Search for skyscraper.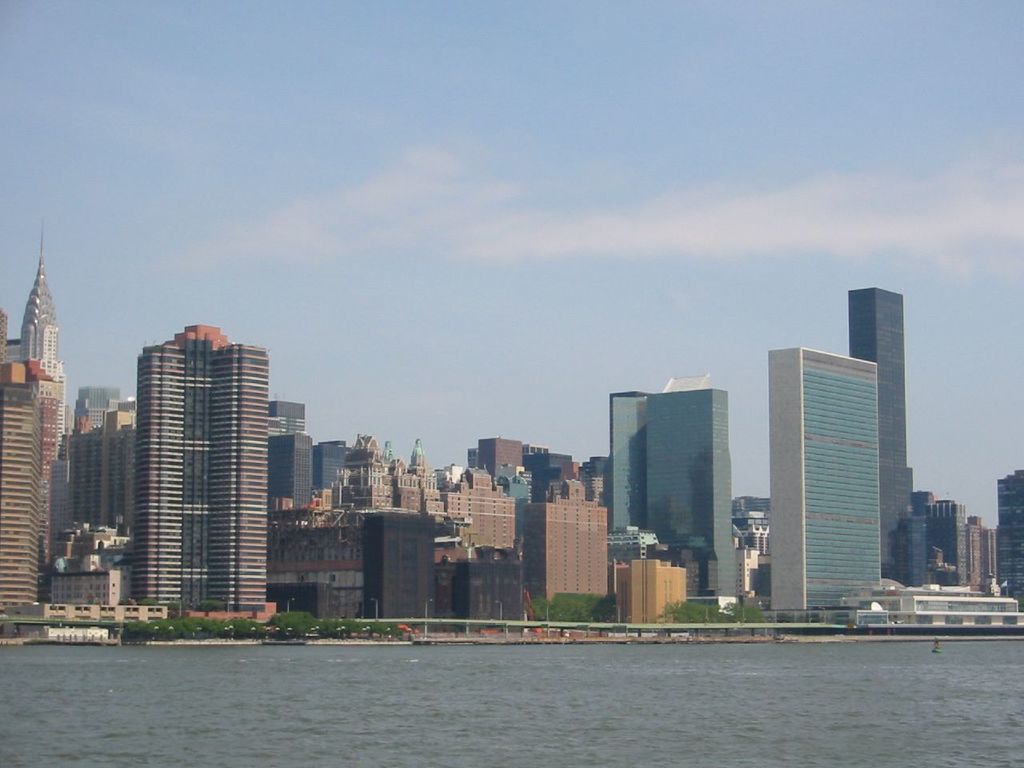
Found at l=766, t=352, r=886, b=610.
